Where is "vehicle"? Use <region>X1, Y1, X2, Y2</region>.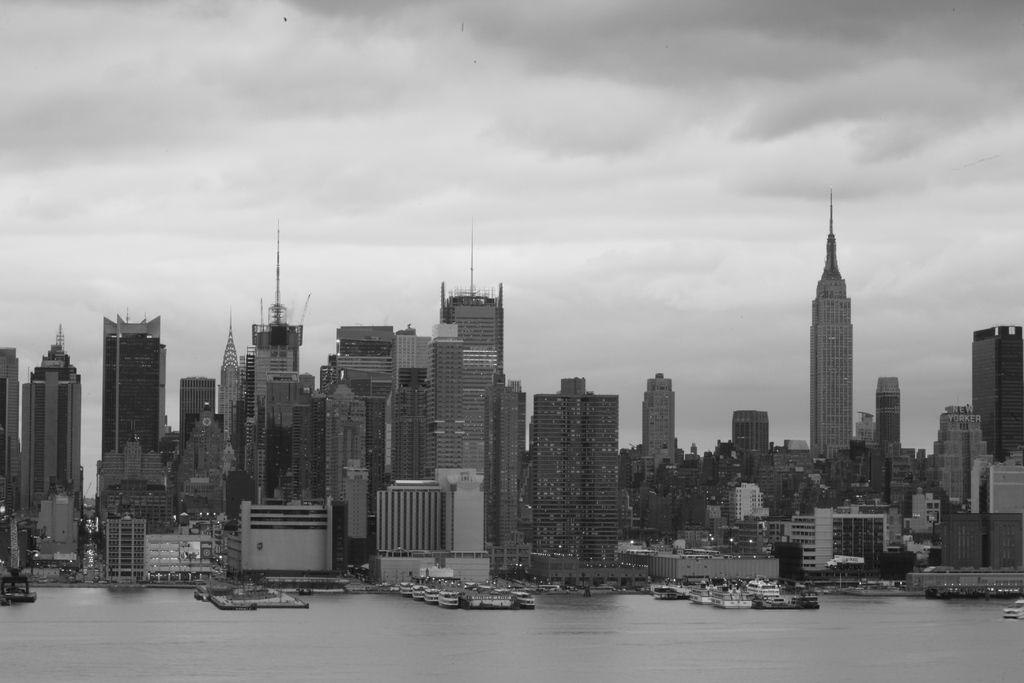
<region>1002, 597, 1023, 619</region>.
